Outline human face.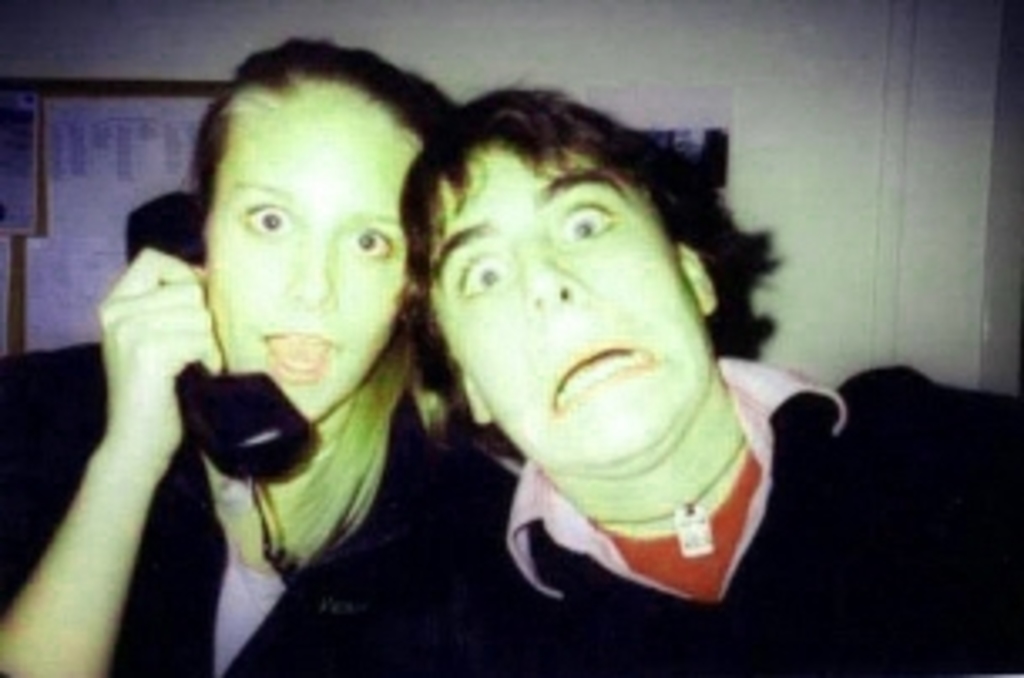
Outline: 205, 107, 413, 413.
